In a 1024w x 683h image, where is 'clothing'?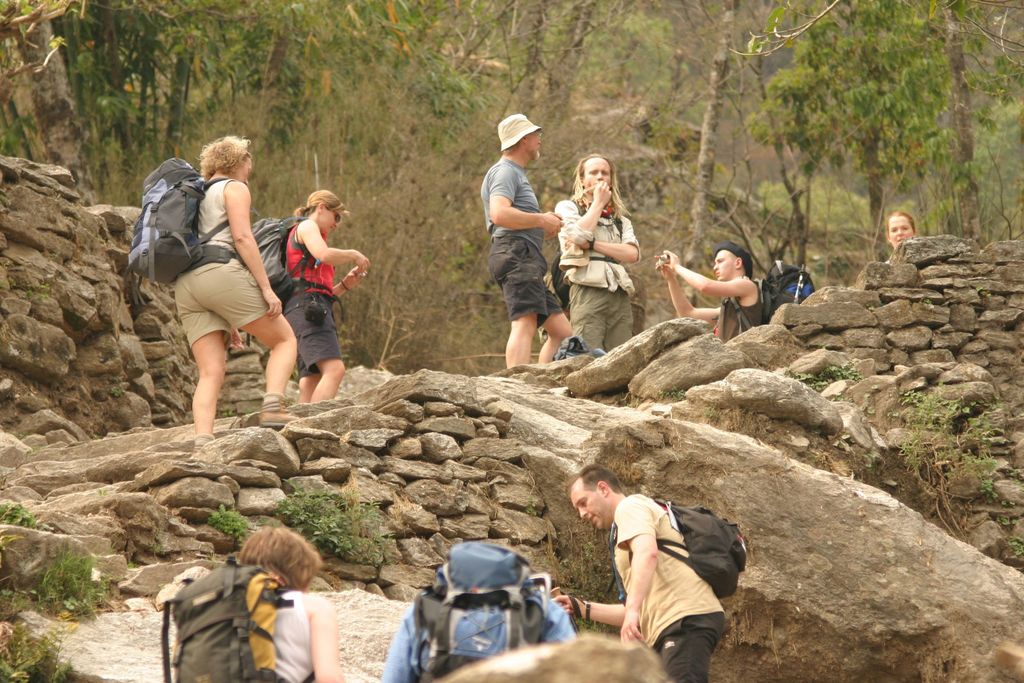
rect(376, 598, 584, 682).
